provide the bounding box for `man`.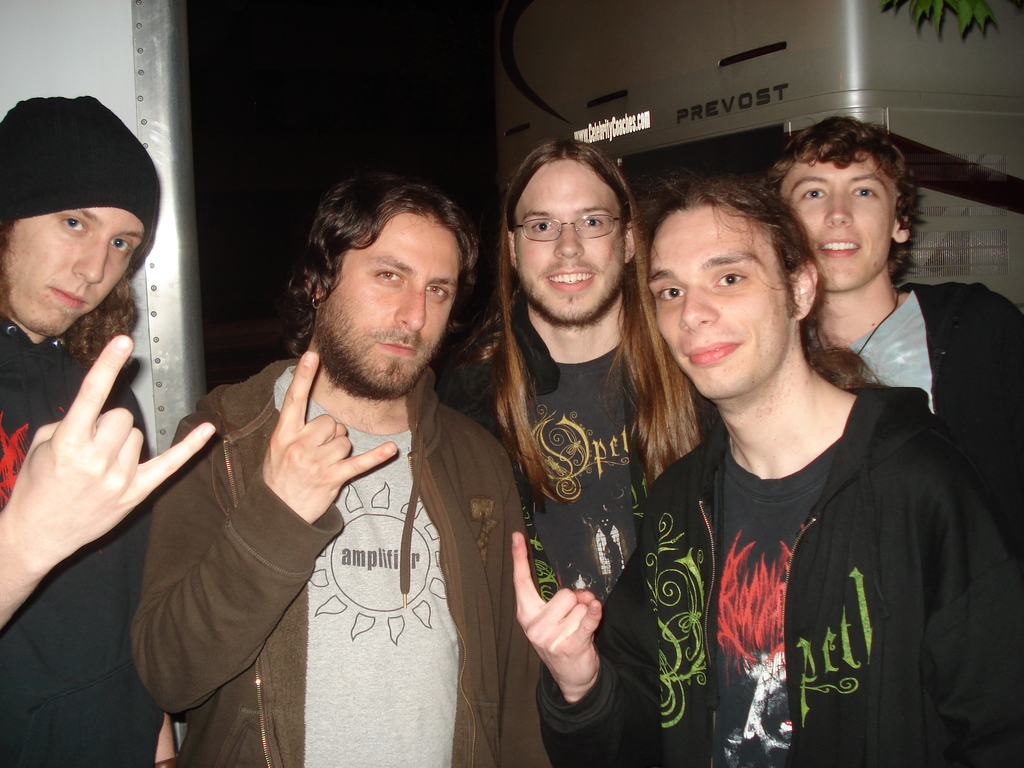
(x1=128, y1=162, x2=552, y2=767).
